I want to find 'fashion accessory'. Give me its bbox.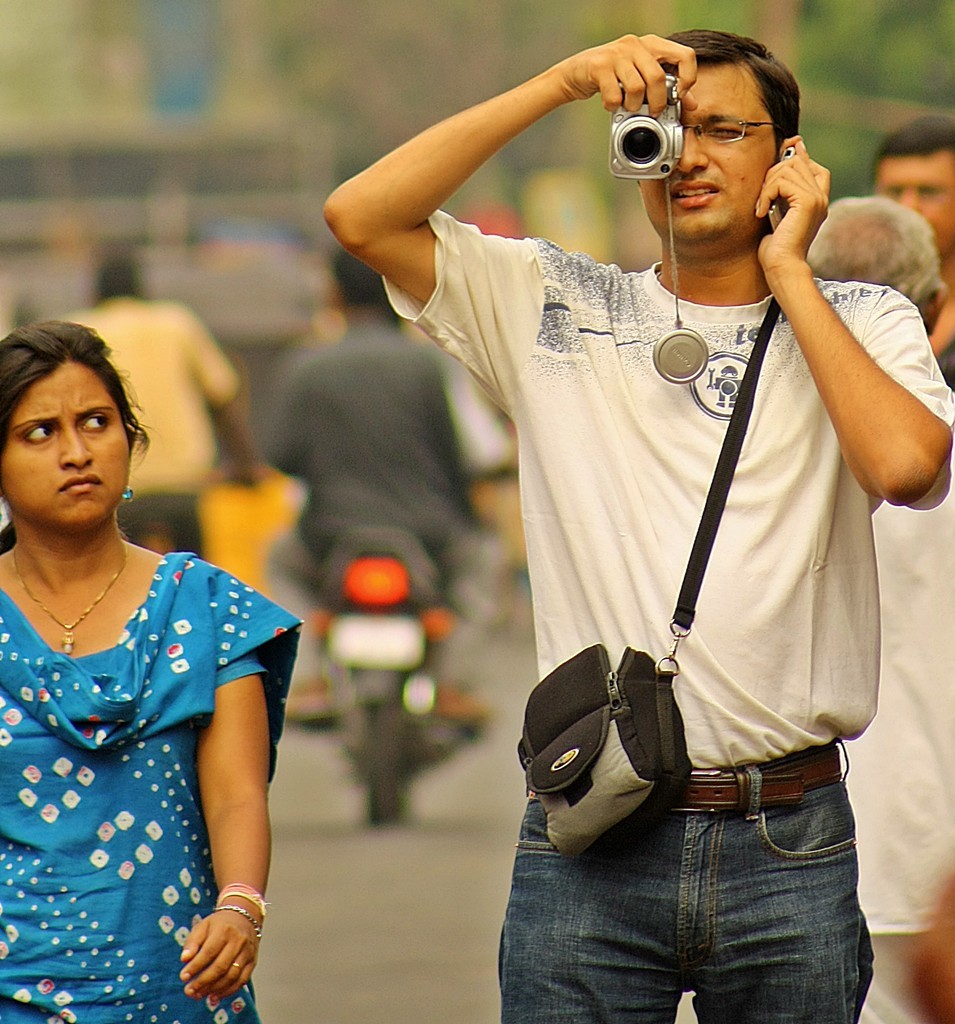
11 551 130 657.
